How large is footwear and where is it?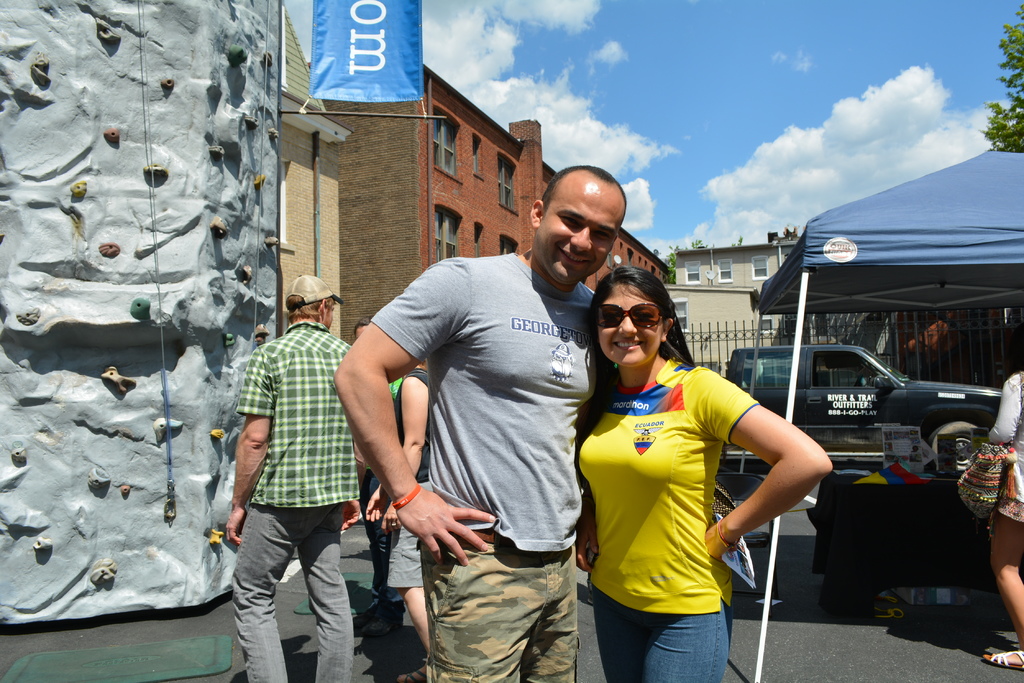
Bounding box: {"x1": 996, "y1": 624, "x2": 1020, "y2": 645}.
